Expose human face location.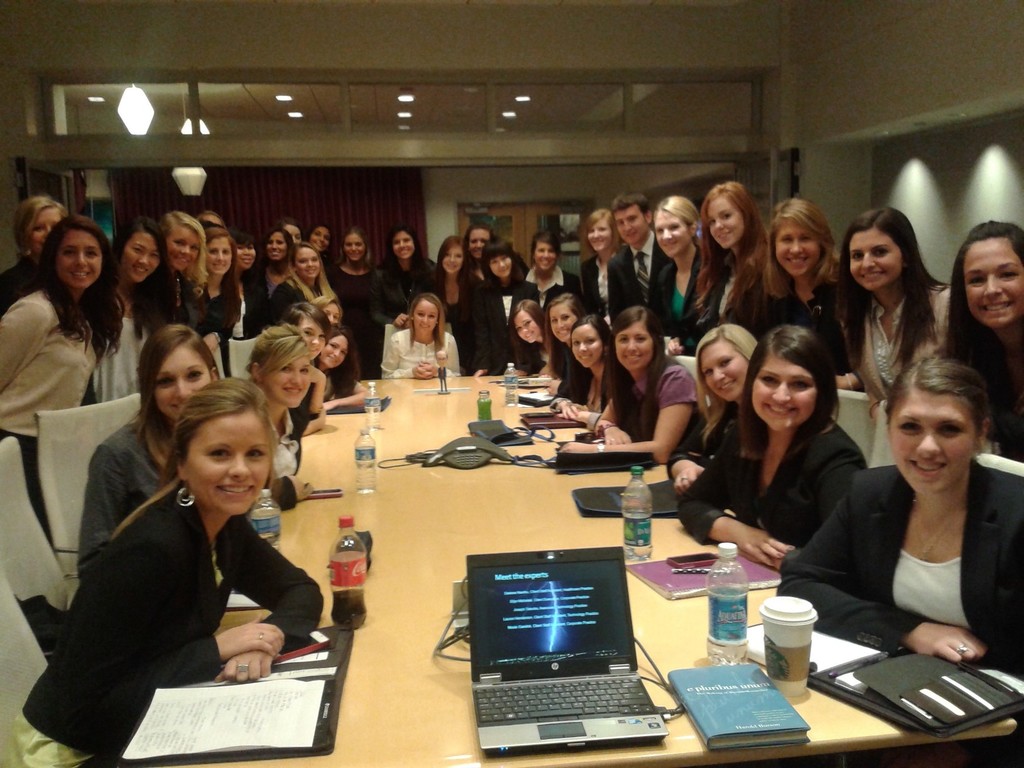
Exposed at box=[619, 328, 654, 373].
